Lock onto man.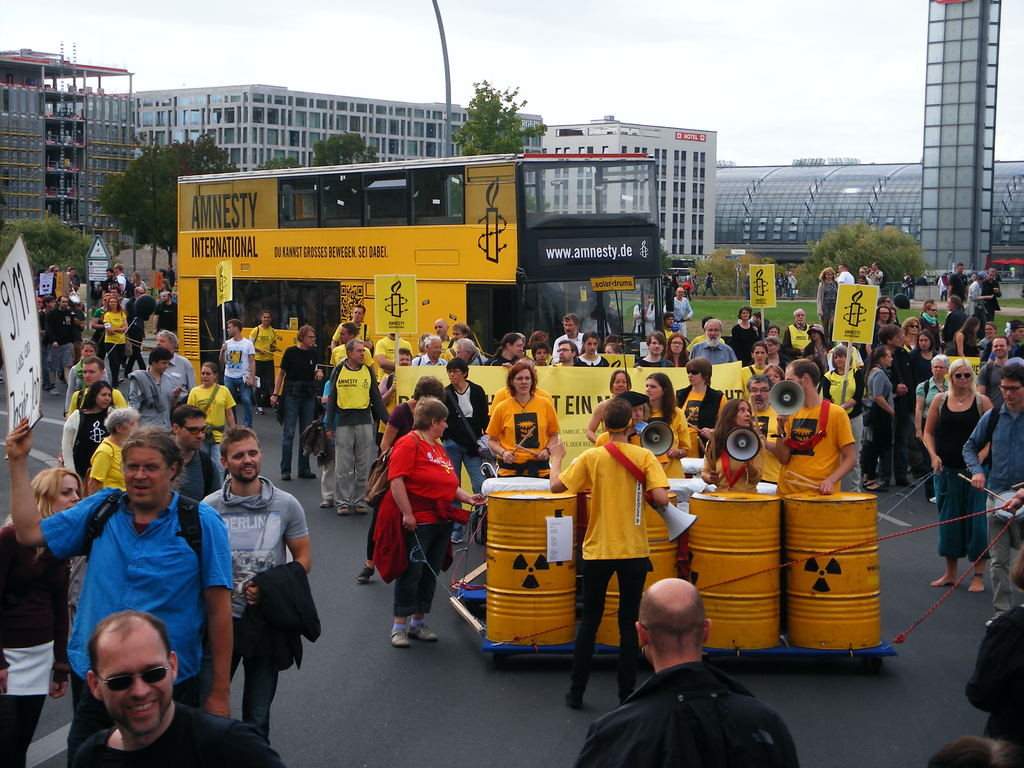
Locked: x1=456 y1=341 x2=485 y2=371.
